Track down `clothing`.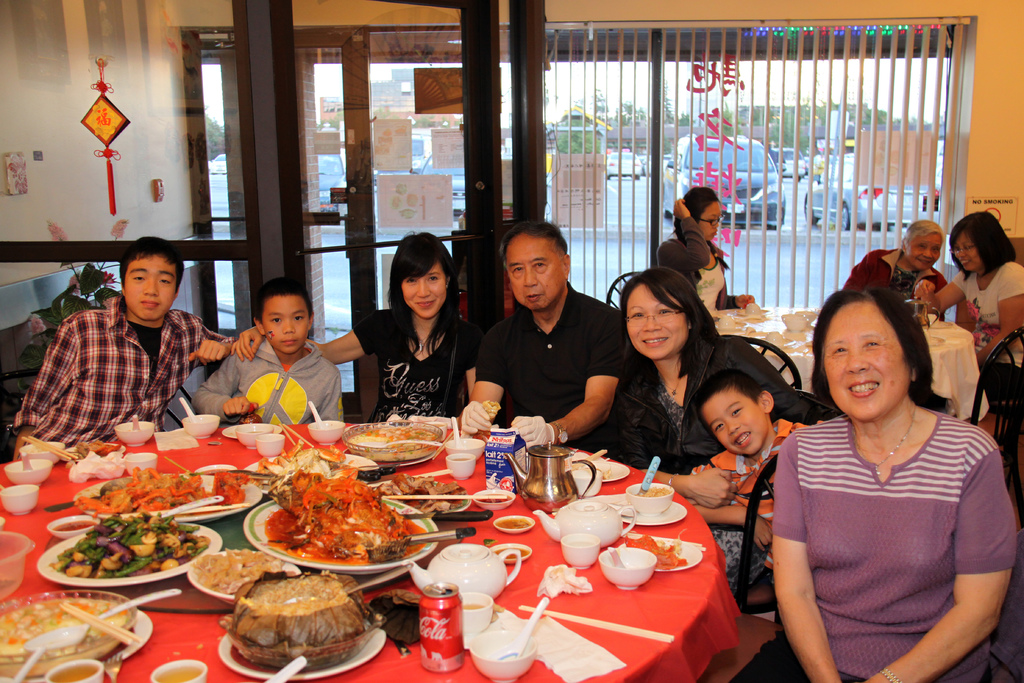
Tracked to <box>651,214,736,329</box>.
